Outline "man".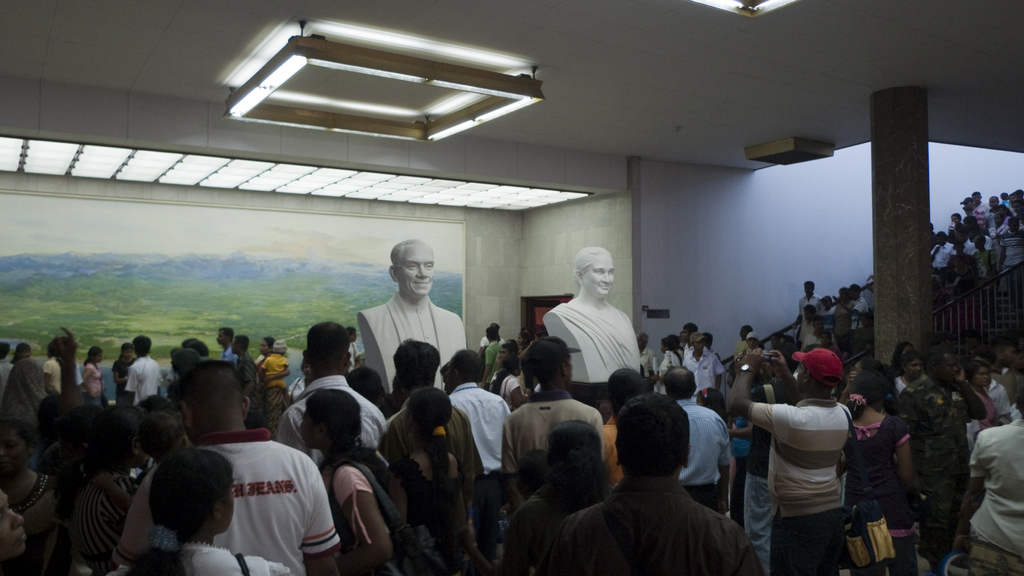
Outline: box=[593, 366, 656, 488].
